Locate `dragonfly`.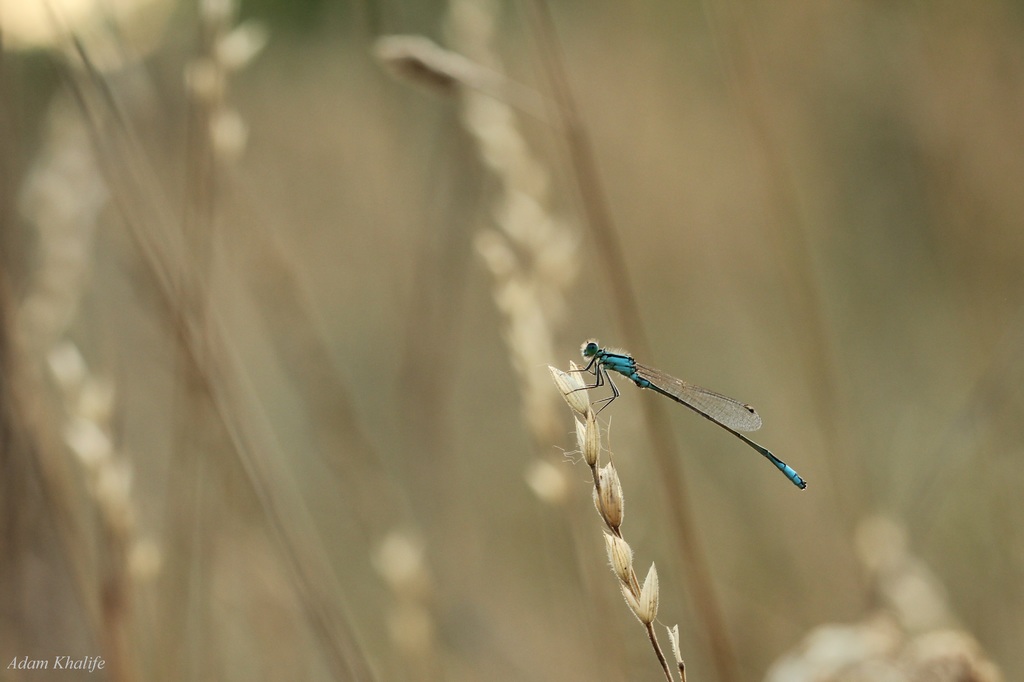
Bounding box: box=[562, 338, 806, 492].
